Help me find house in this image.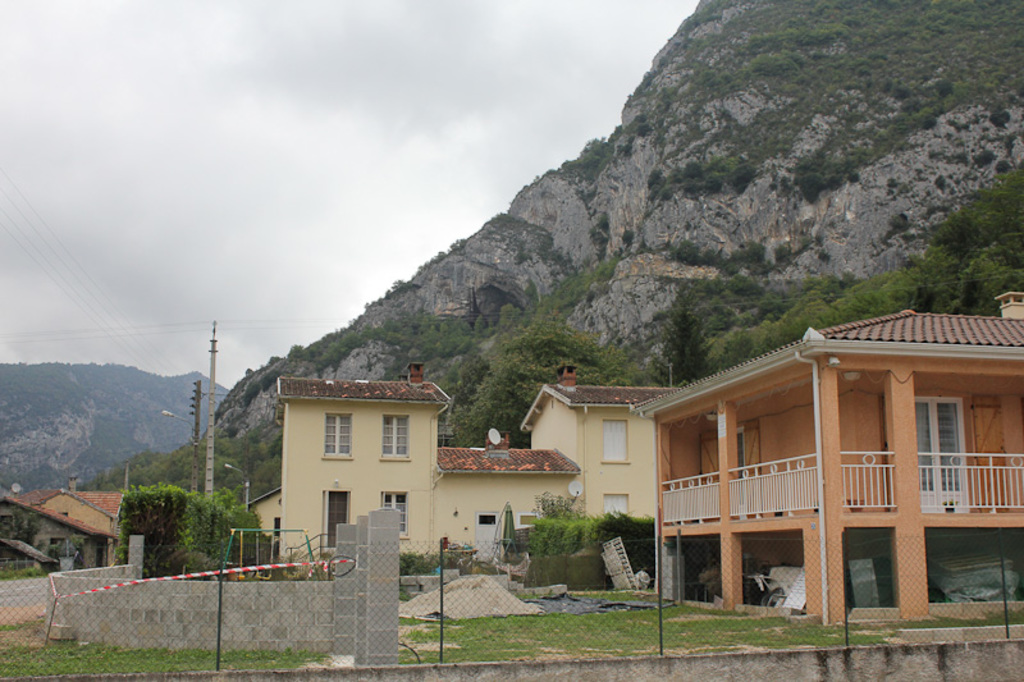
Found it: box=[626, 275, 1023, 631].
